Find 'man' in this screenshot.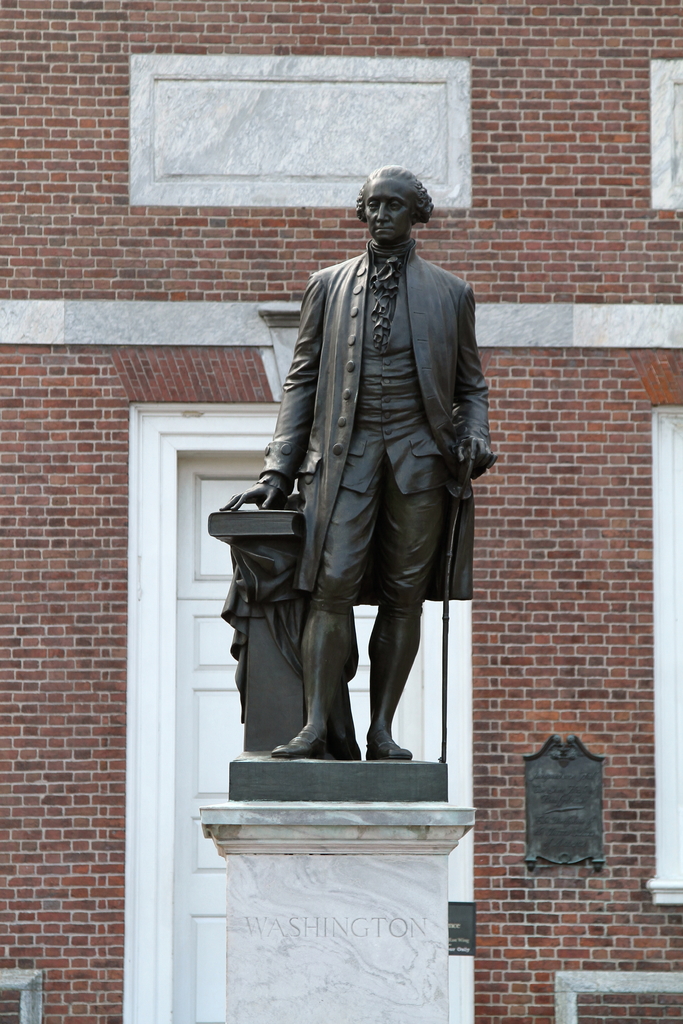
The bounding box for 'man' is 230/170/500/787.
